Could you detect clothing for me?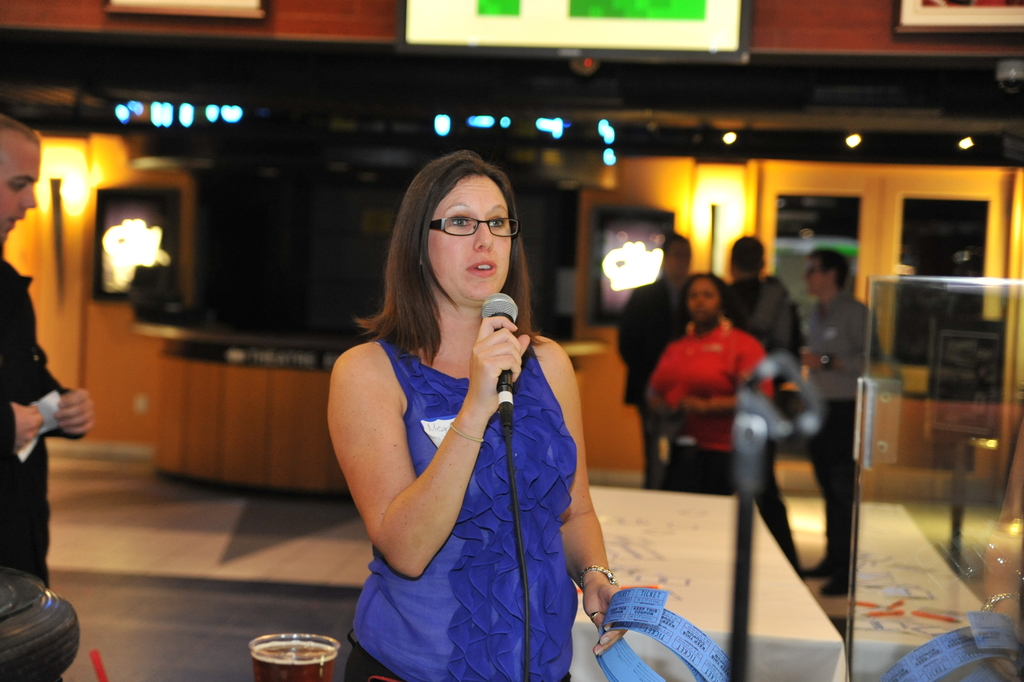
Detection result: 615, 269, 689, 493.
